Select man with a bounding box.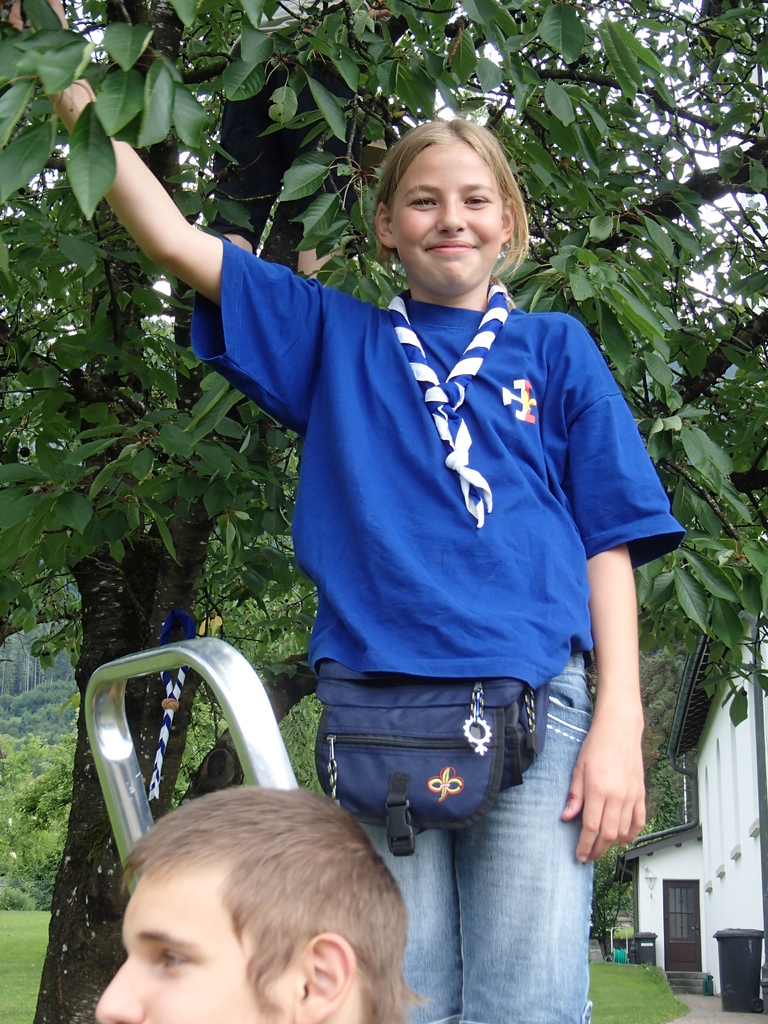
(left=67, top=766, right=458, bottom=1023).
